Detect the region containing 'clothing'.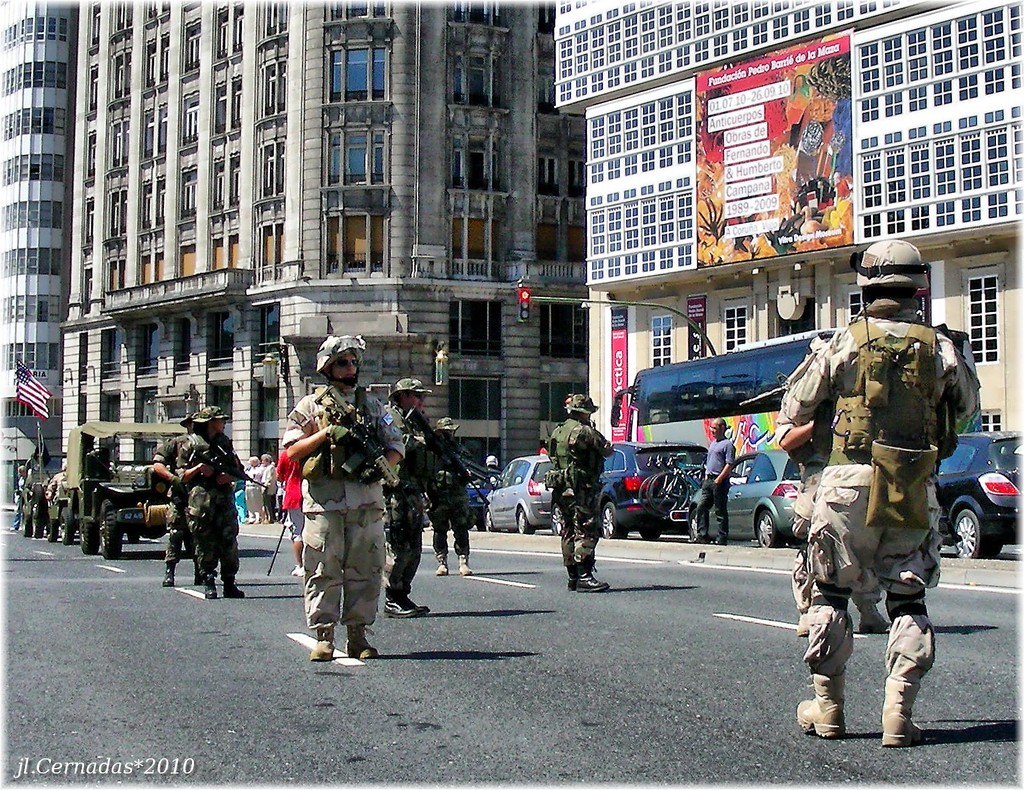
(x1=774, y1=379, x2=876, y2=611).
